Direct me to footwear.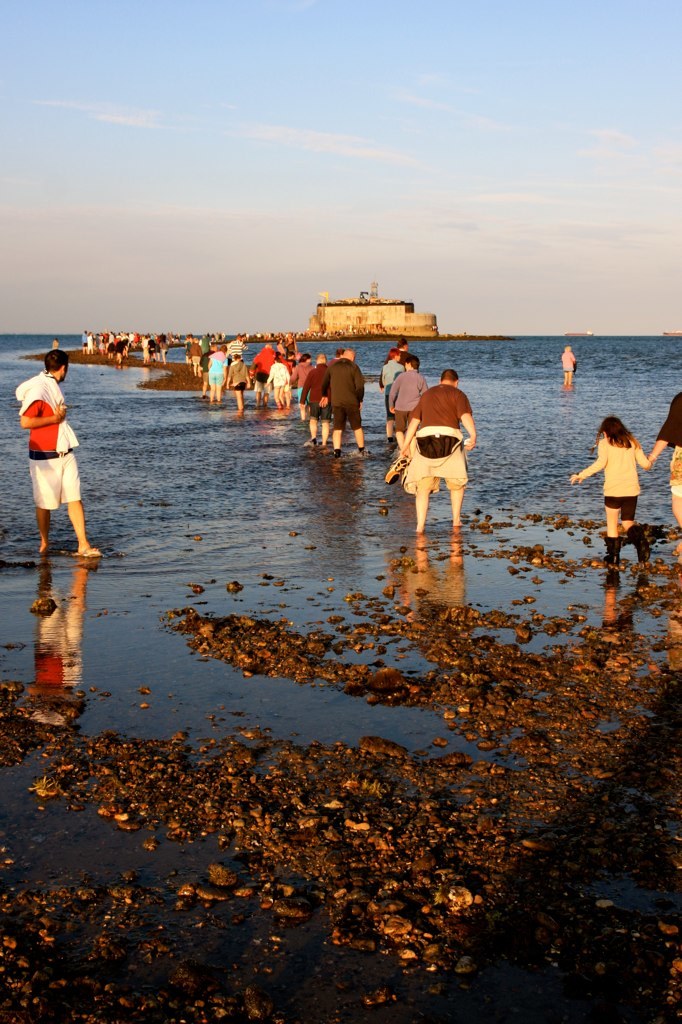
Direction: bbox=(81, 545, 104, 555).
